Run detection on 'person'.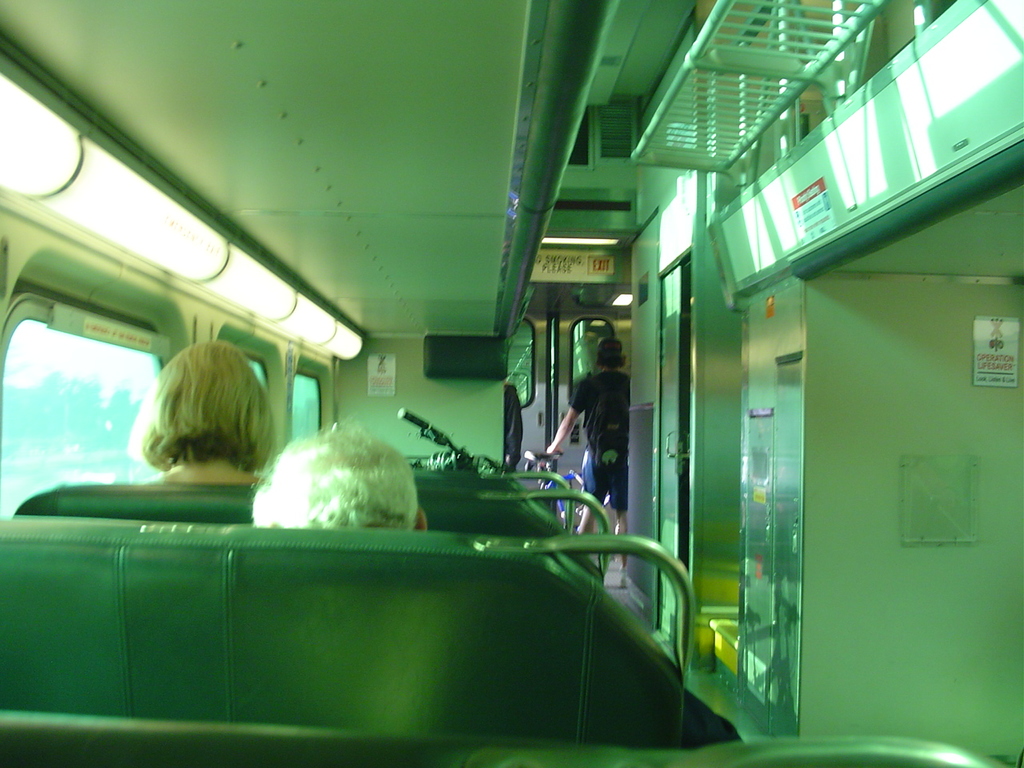
Result: pyautogui.locateOnScreen(542, 333, 639, 586).
